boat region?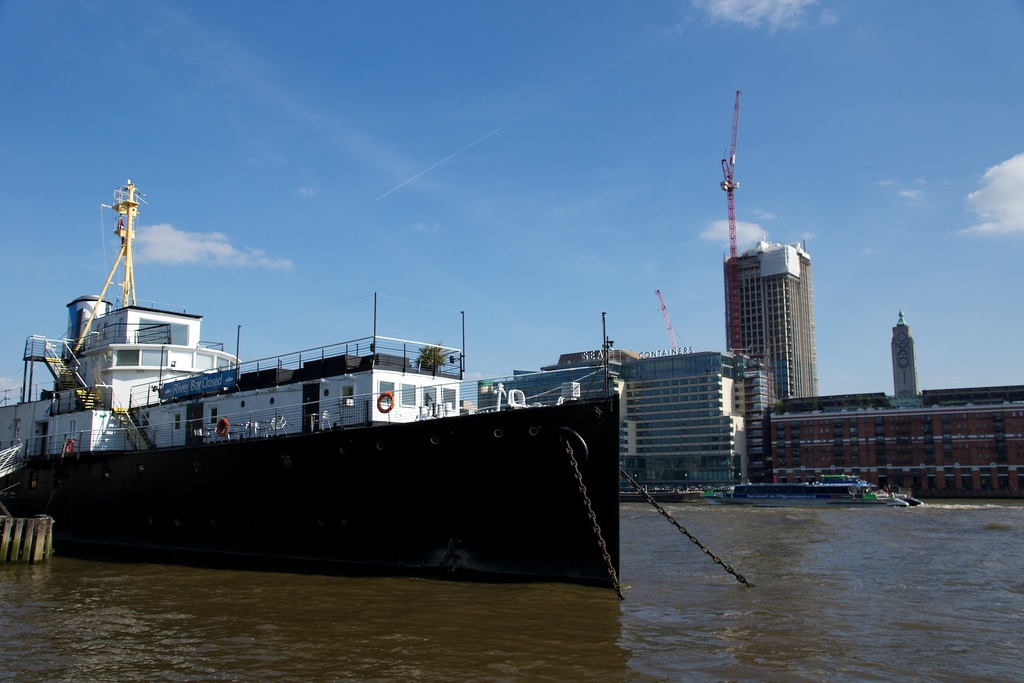
BBox(716, 479, 918, 510)
